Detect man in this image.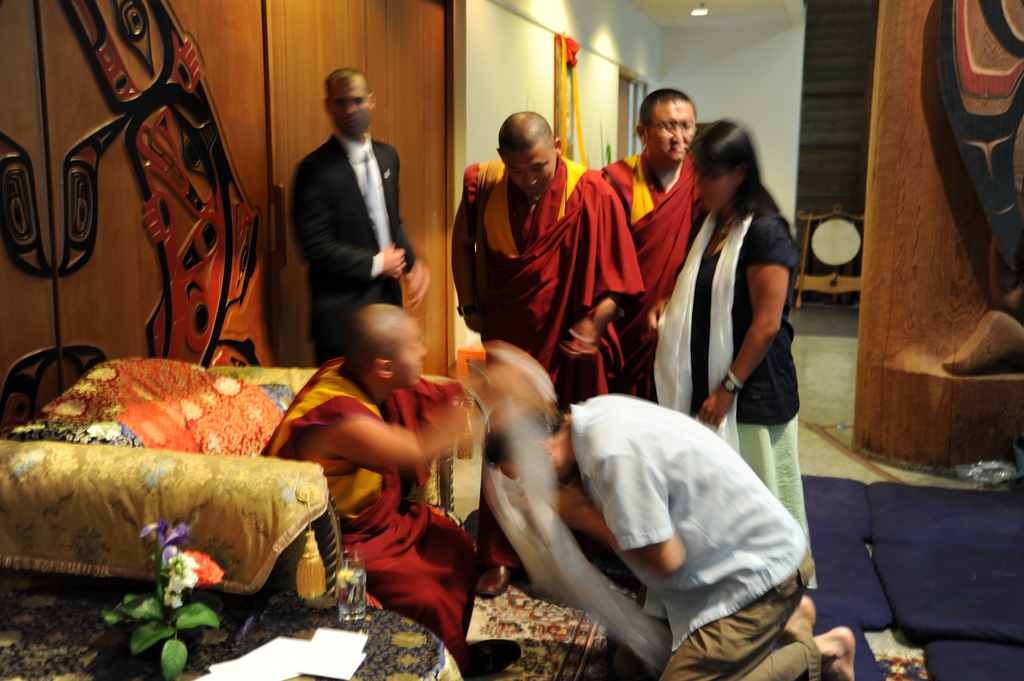
Detection: [598, 84, 701, 402].
